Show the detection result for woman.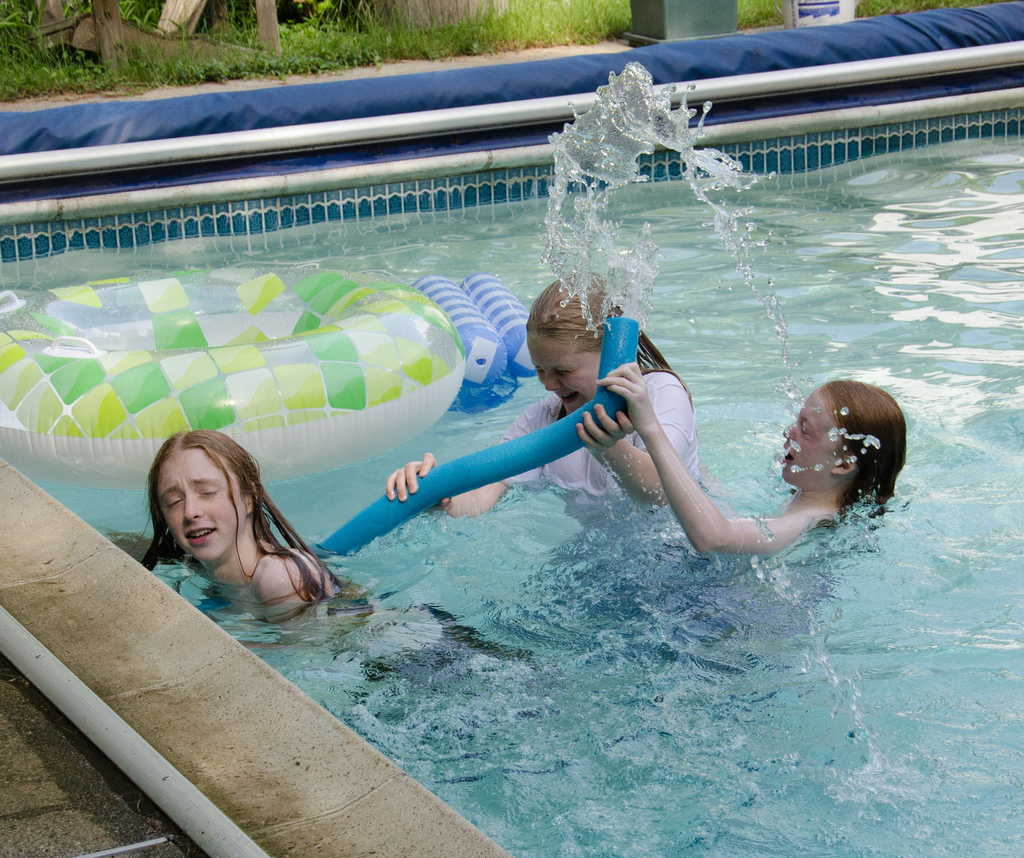
{"x1": 388, "y1": 270, "x2": 726, "y2": 522}.
